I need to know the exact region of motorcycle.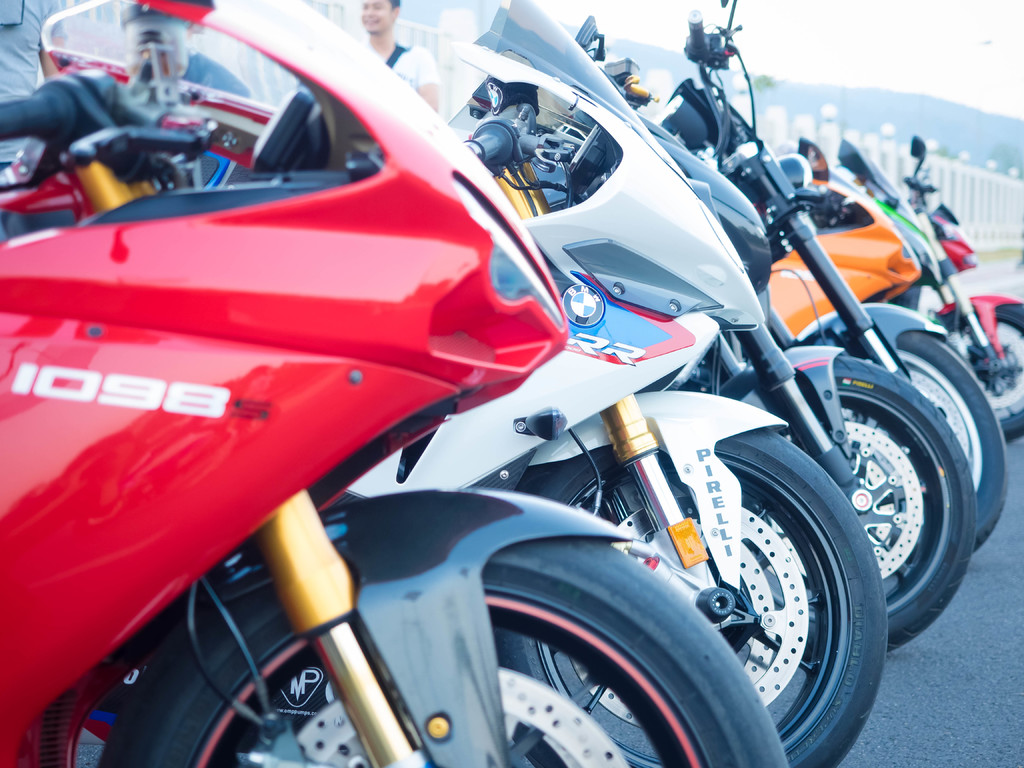
Region: l=767, t=180, r=924, b=340.
